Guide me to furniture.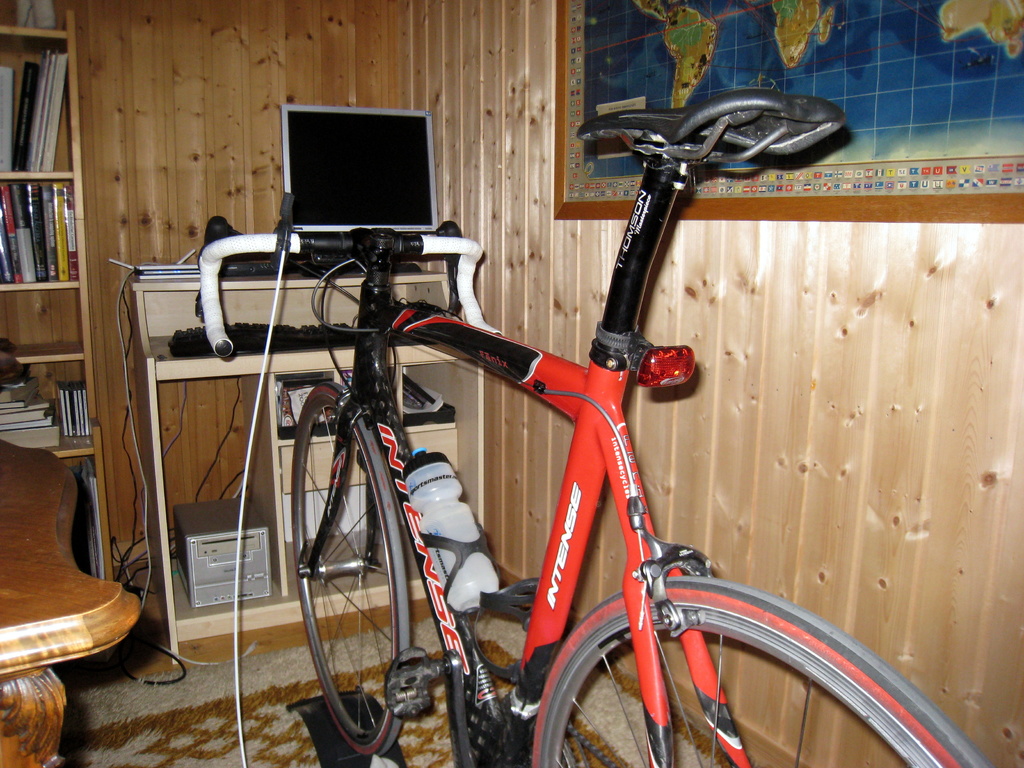
Guidance: <region>0, 438, 140, 767</region>.
